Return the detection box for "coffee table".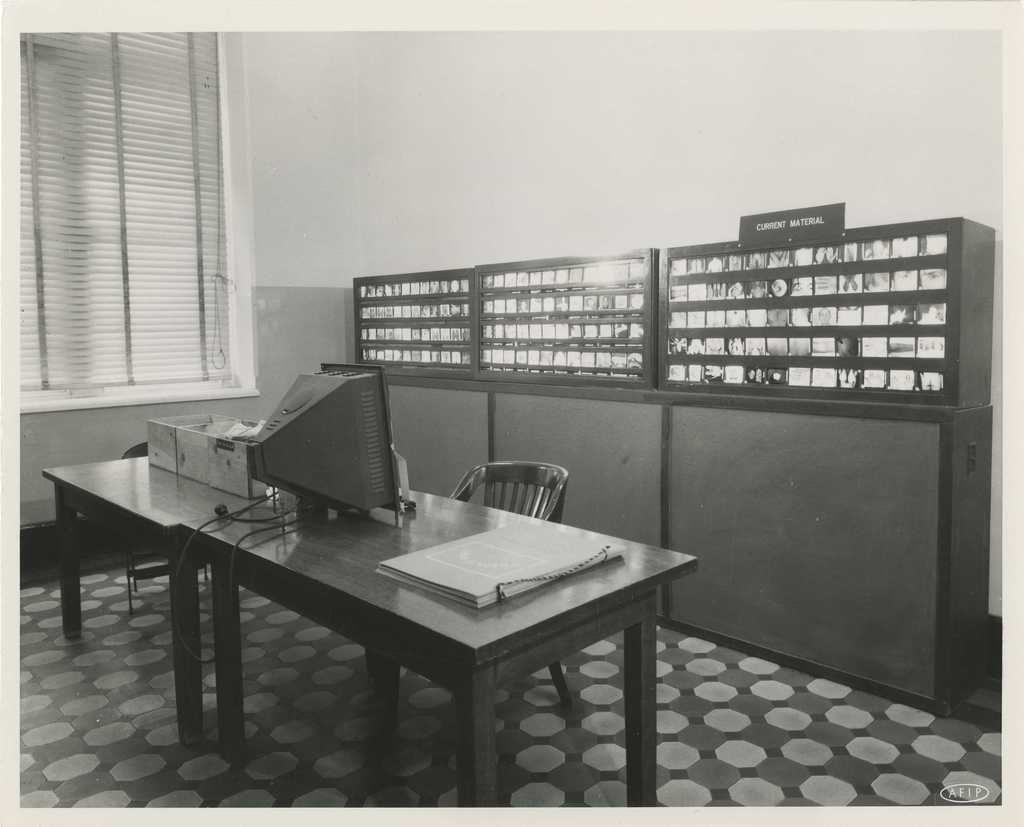
bbox=(41, 453, 700, 809).
